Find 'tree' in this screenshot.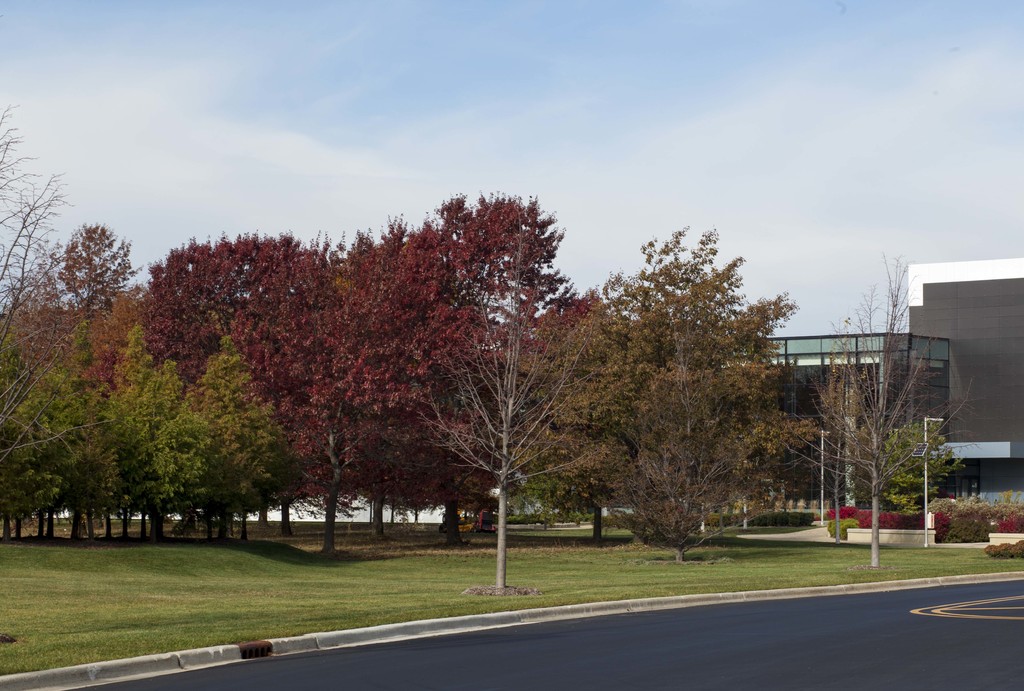
The bounding box for 'tree' is bbox(511, 222, 824, 563).
